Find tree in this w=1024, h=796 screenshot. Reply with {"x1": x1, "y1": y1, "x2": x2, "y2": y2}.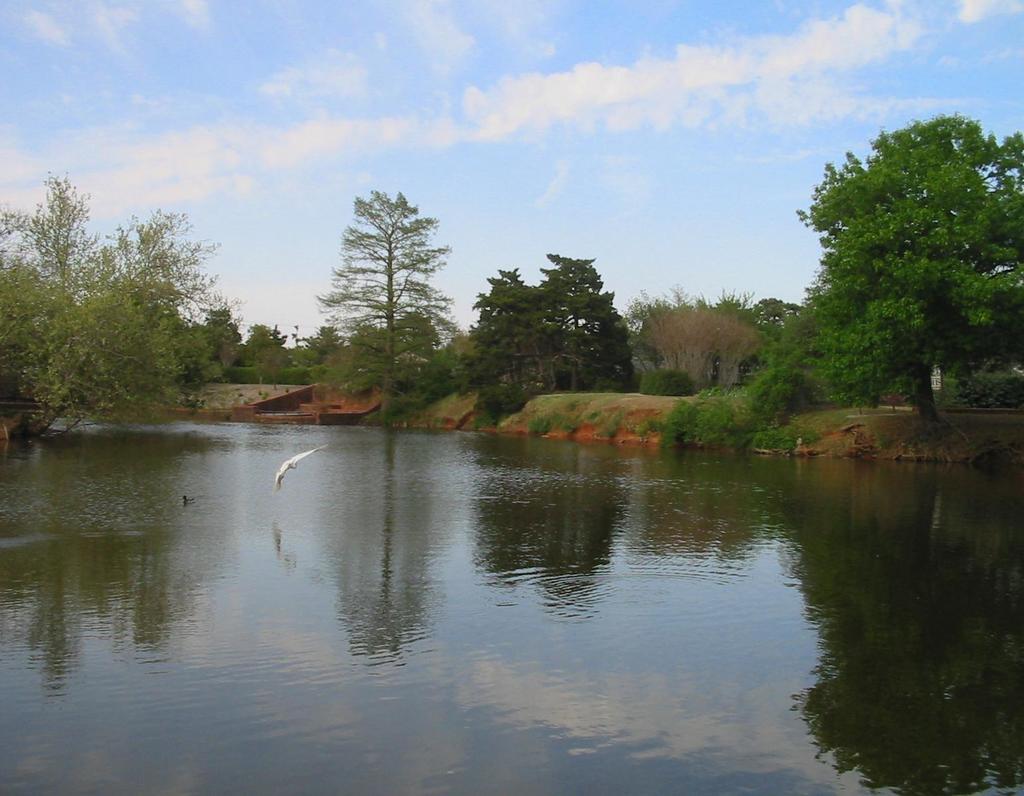
{"x1": 0, "y1": 174, "x2": 246, "y2": 434}.
